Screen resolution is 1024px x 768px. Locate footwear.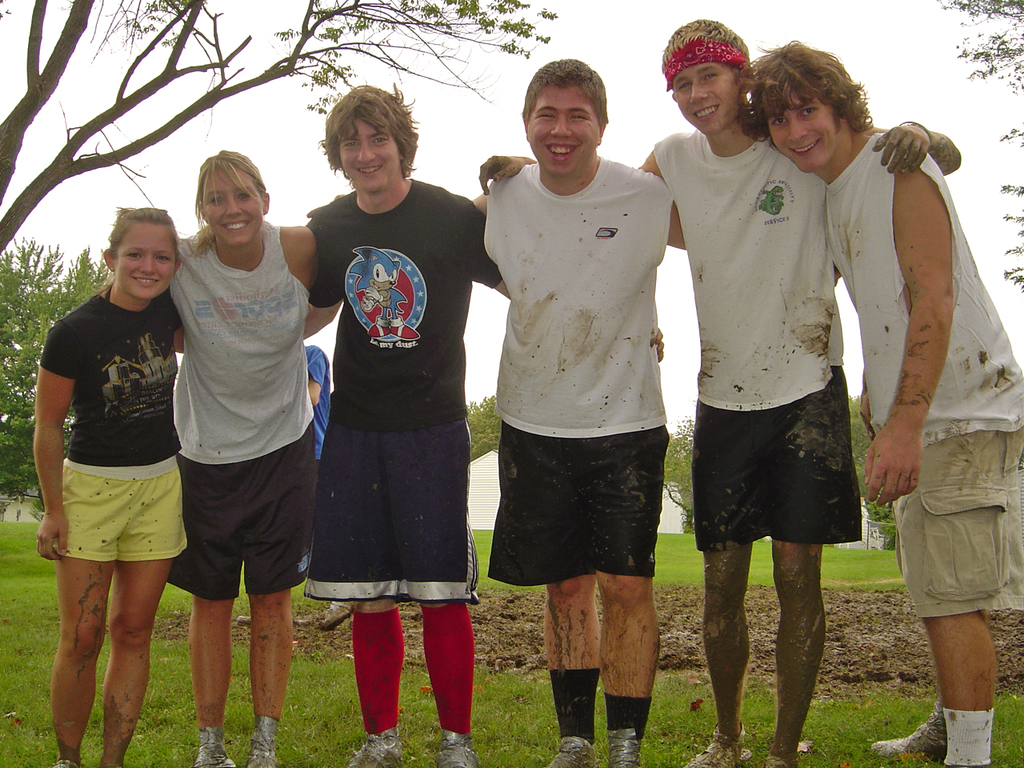
{"x1": 339, "y1": 730, "x2": 403, "y2": 767}.
